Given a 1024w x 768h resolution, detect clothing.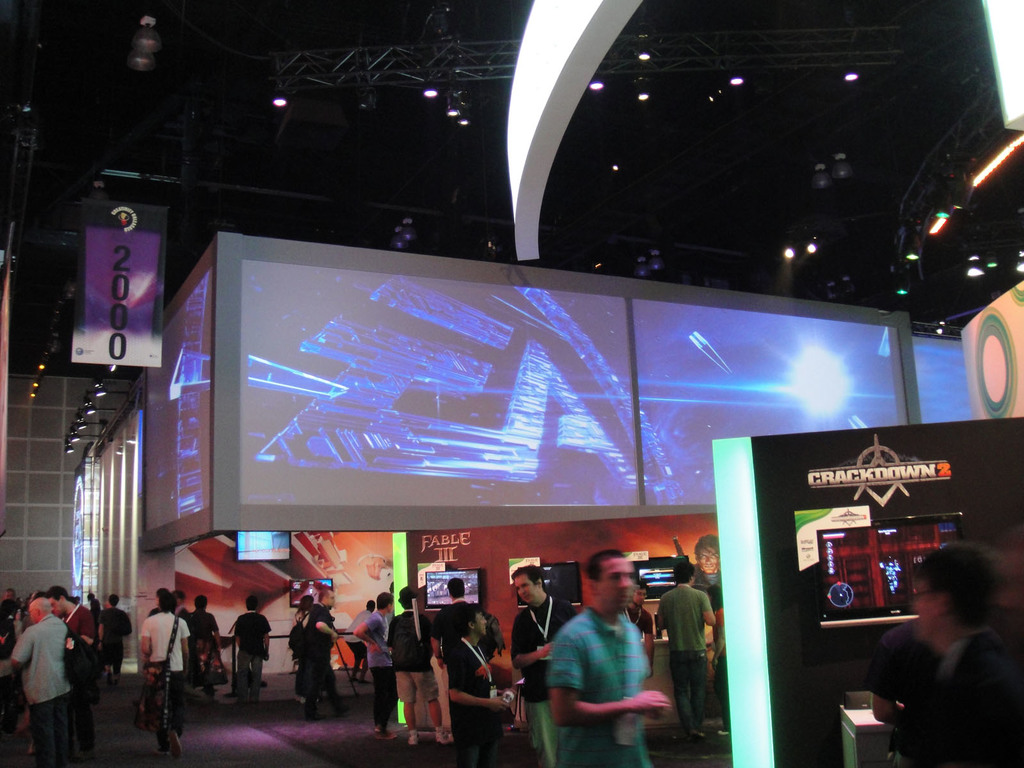
(x1=231, y1=606, x2=271, y2=696).
